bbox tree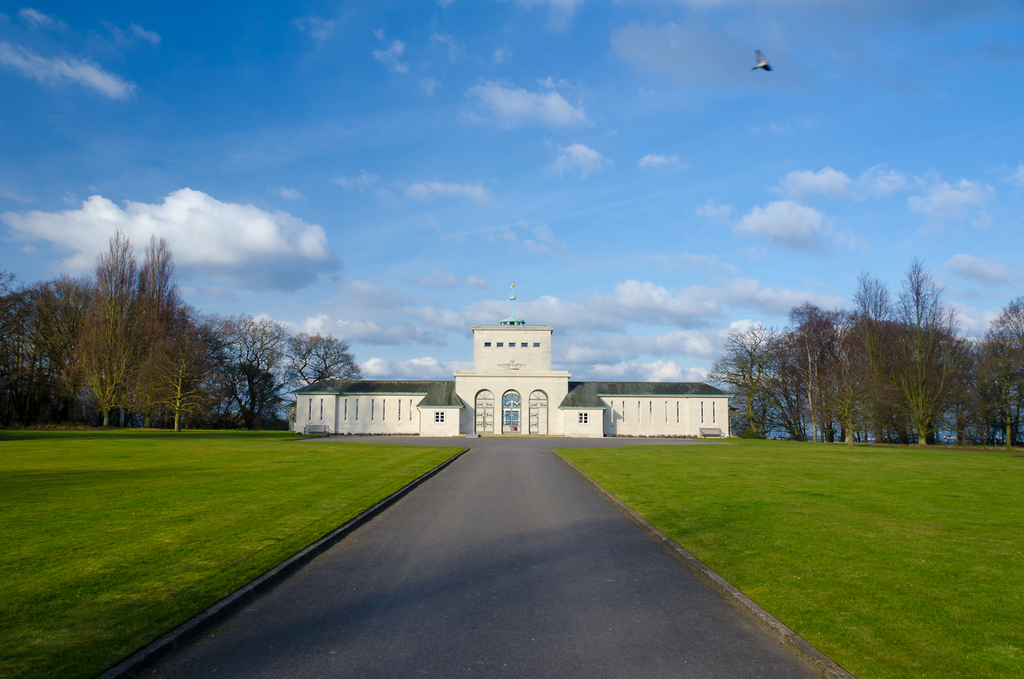
bbox=[842, 267, 902, 443]
